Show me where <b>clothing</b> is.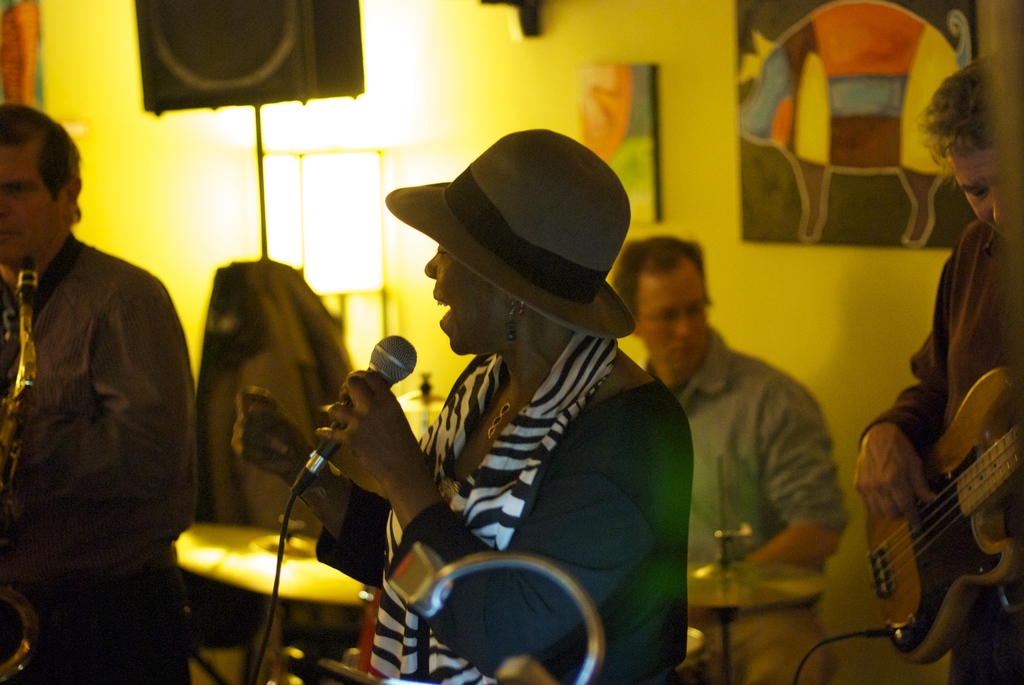
<b>clothing</b> is at 0,136,205,673.
